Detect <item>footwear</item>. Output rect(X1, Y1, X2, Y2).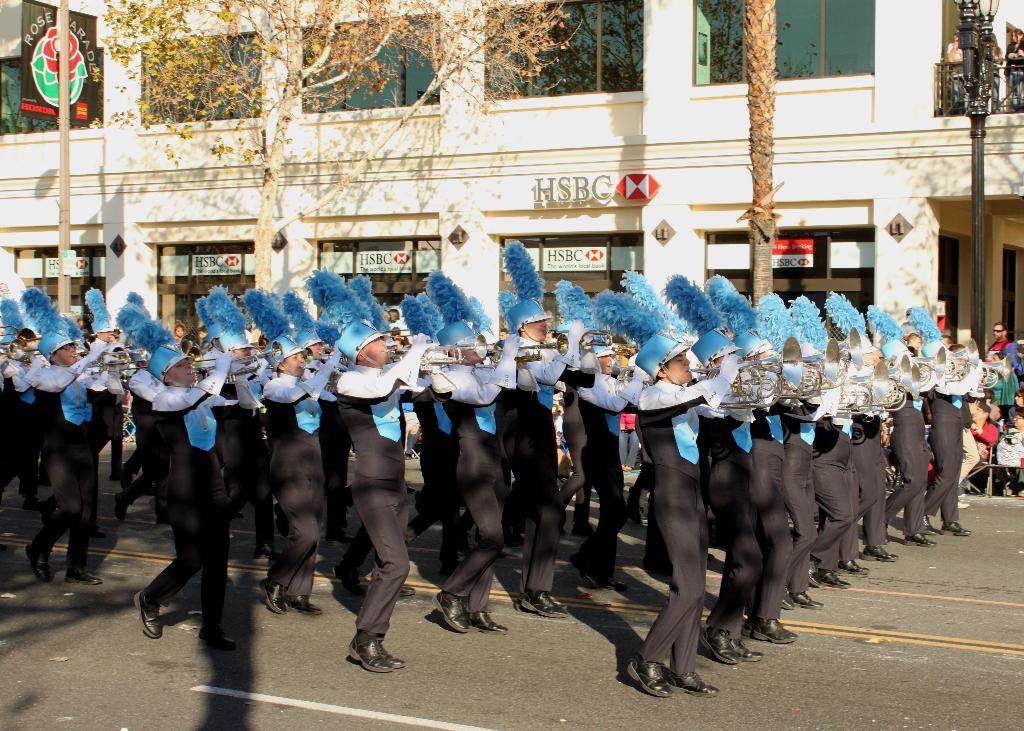
rect(752, 616, 798, 646).
